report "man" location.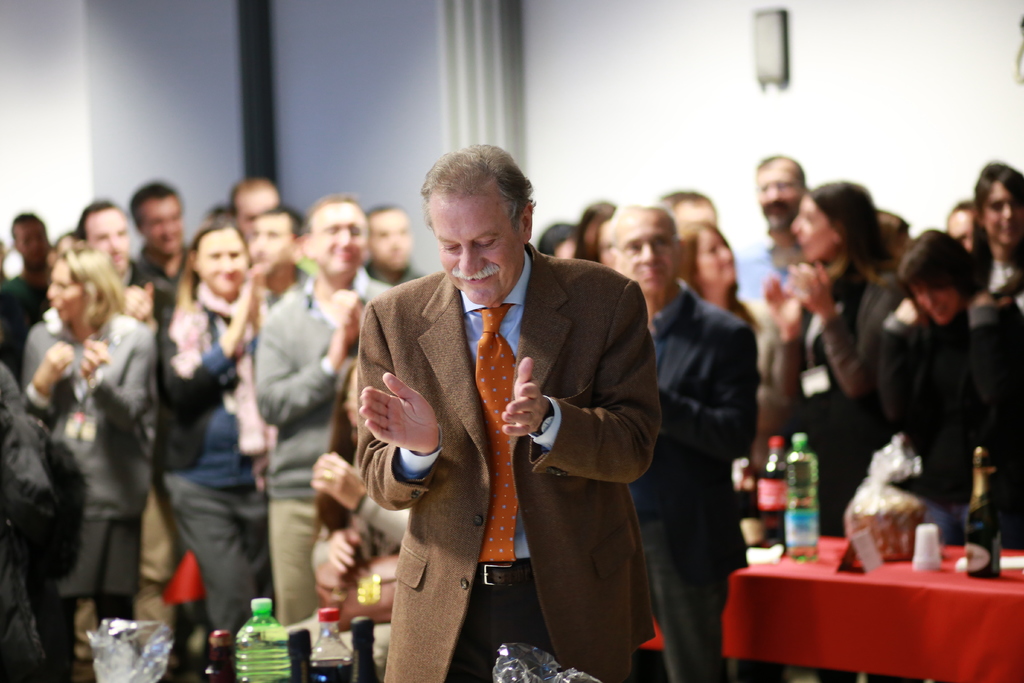
Report: {"x1": 947, "y1": 199, "x2": 977, "y2": 254}.
